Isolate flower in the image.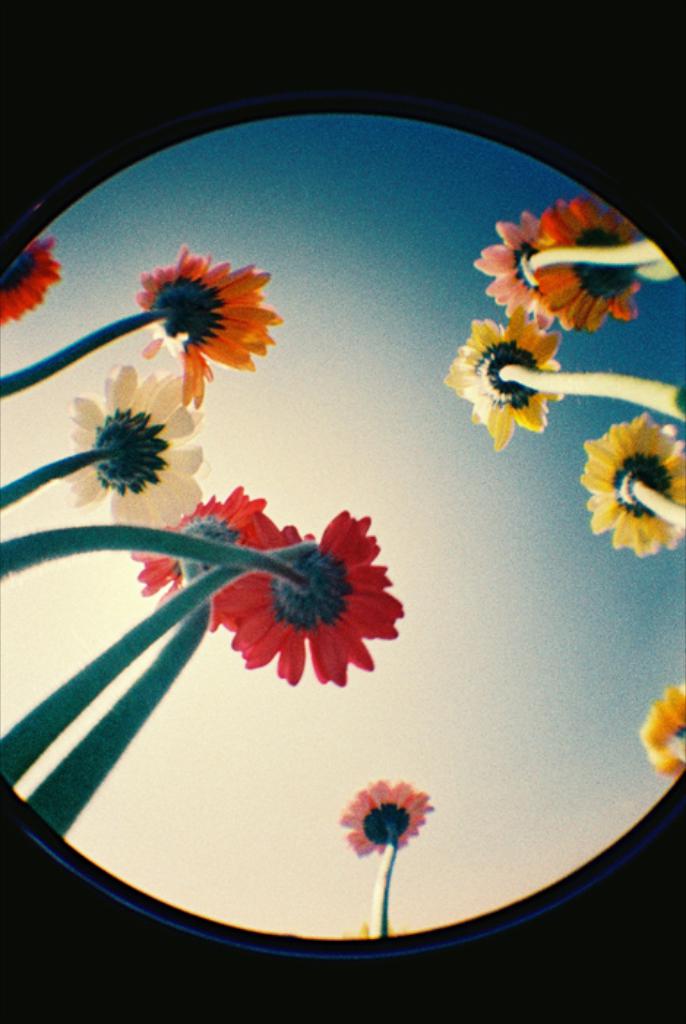
Isolated region: l=129, t=243, r=279, b=407.
